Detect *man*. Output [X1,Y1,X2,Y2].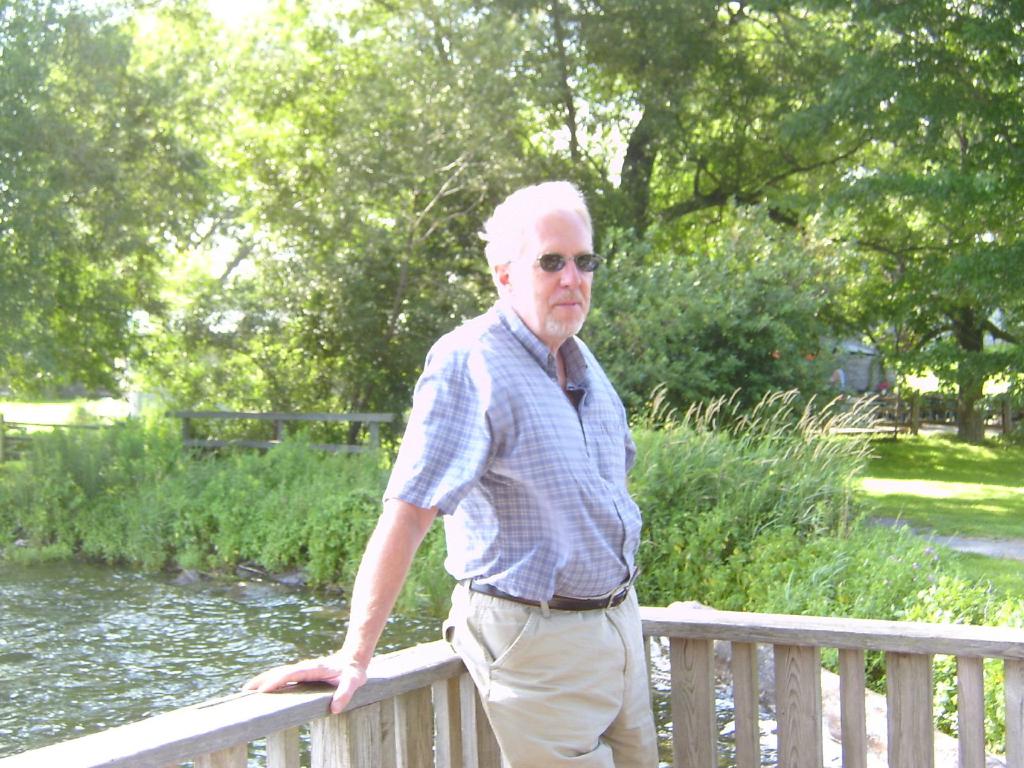
[228,170,671,767].
